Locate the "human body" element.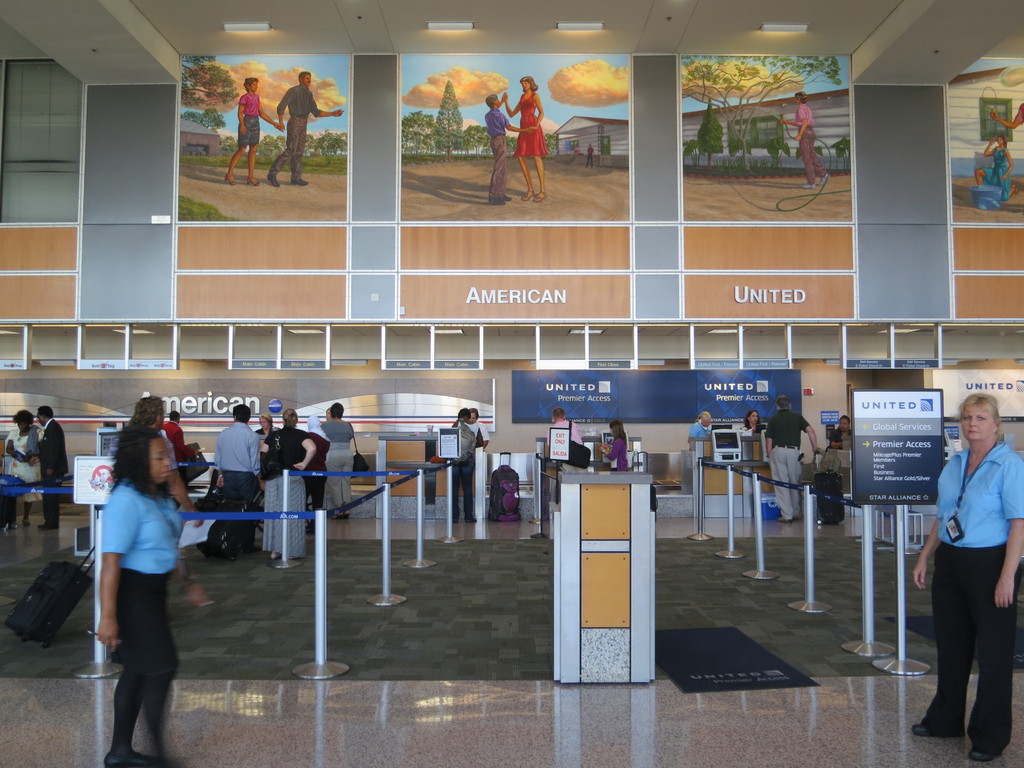
Element bbox: <box>71,388,202,765</box>.
